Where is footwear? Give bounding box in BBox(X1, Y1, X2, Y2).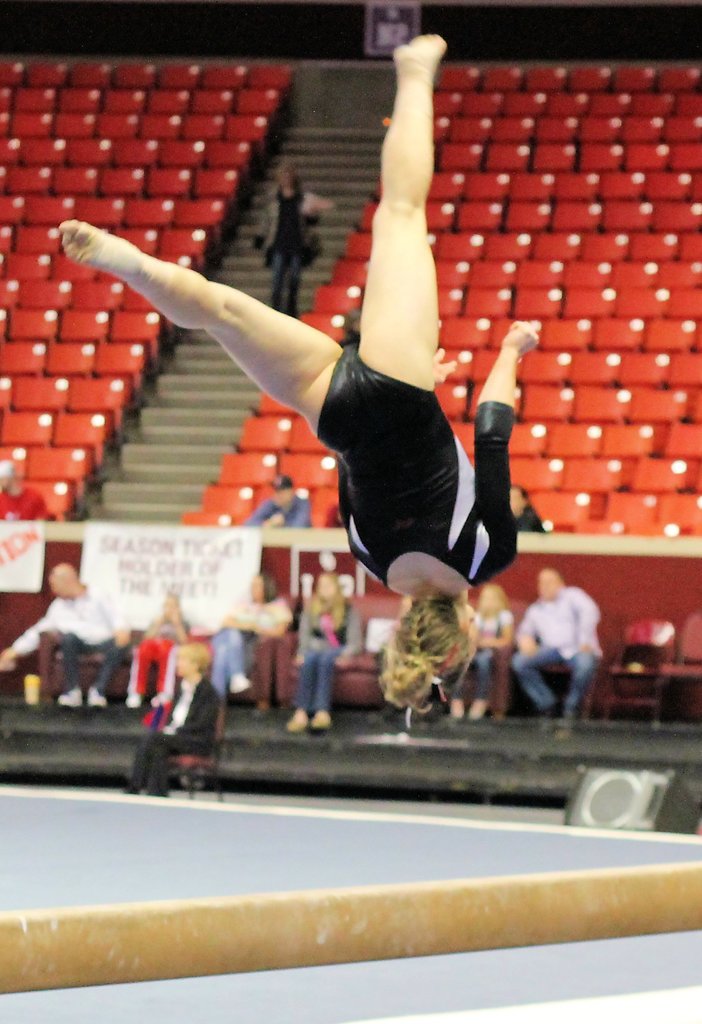
BBox(306, 712, 333, 736).
